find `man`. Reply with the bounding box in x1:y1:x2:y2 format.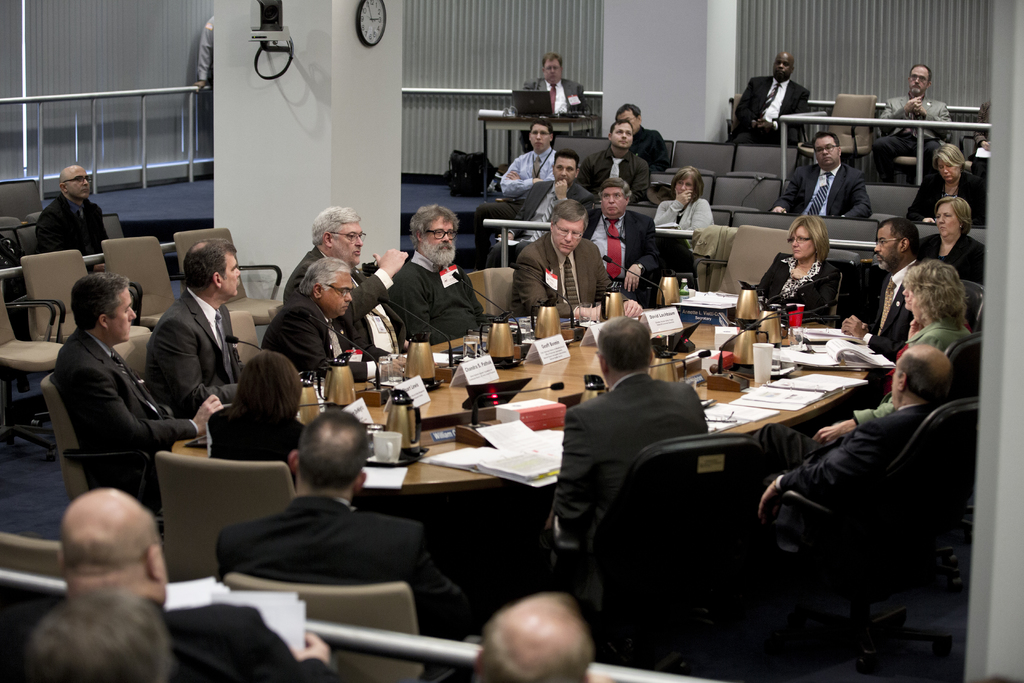
510:147:593:247.
